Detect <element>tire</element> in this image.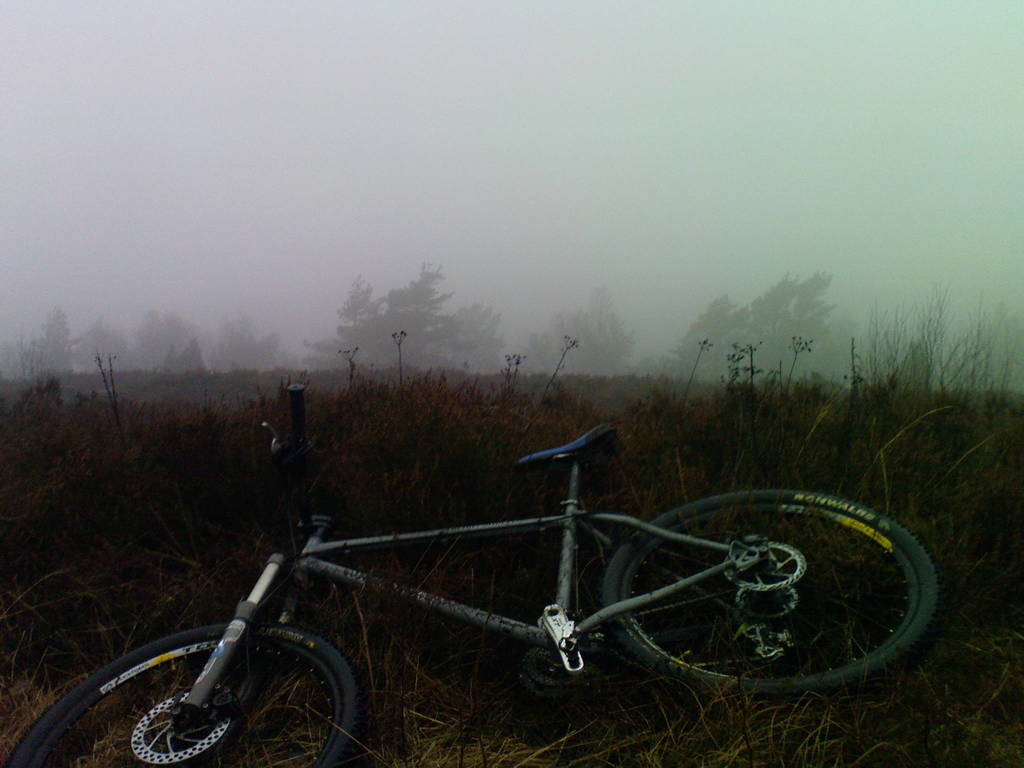
Detection: (x1=3, y1=622, x2=361, y2=767).
